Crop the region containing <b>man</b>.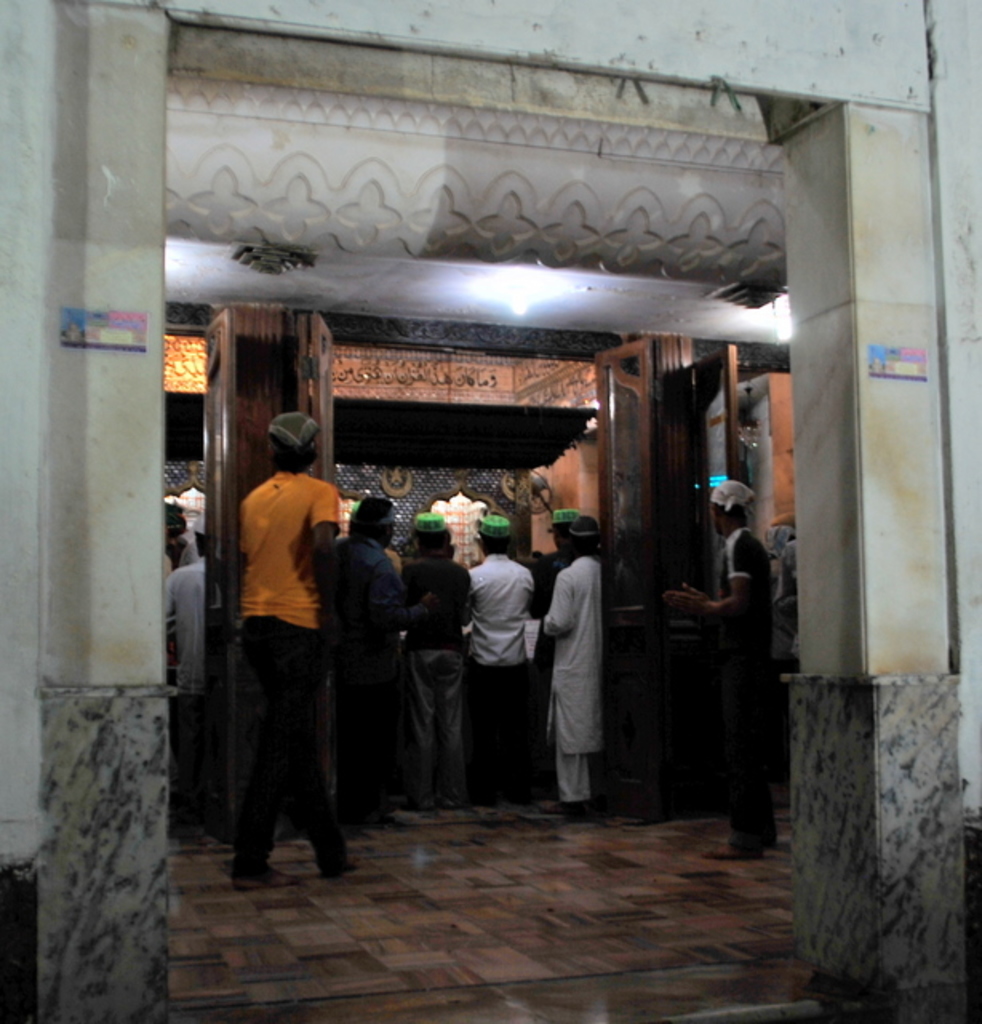
Crop region: 462,515,541,810.
